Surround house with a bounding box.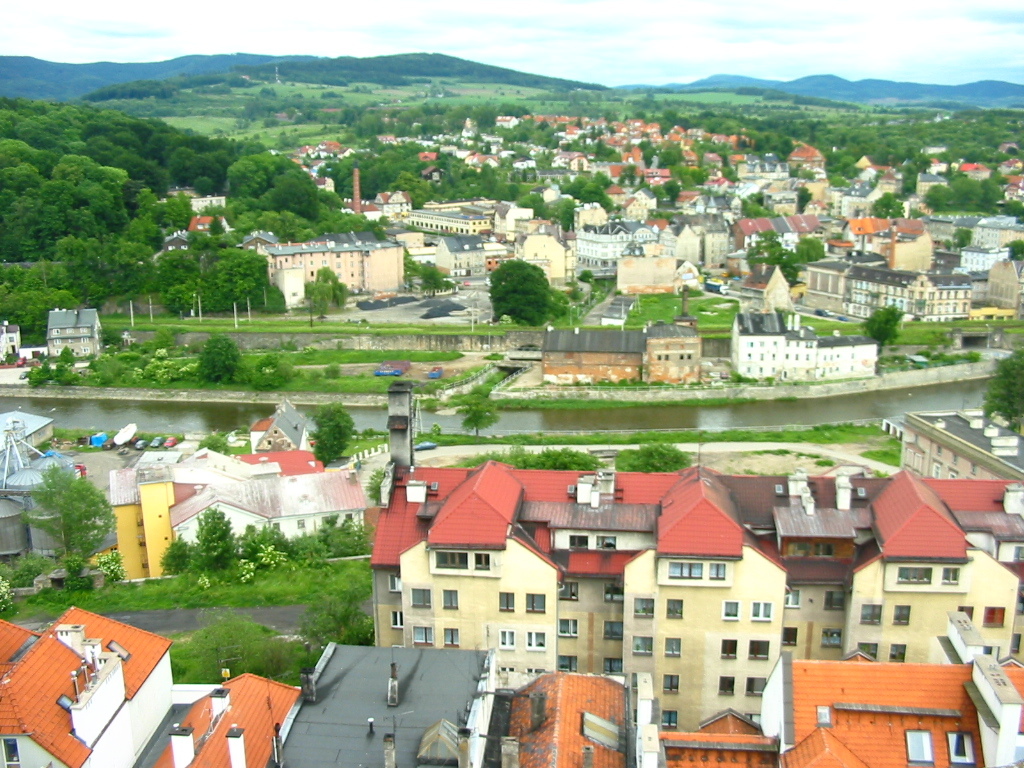
Rect(285, 140, 356, 175).
